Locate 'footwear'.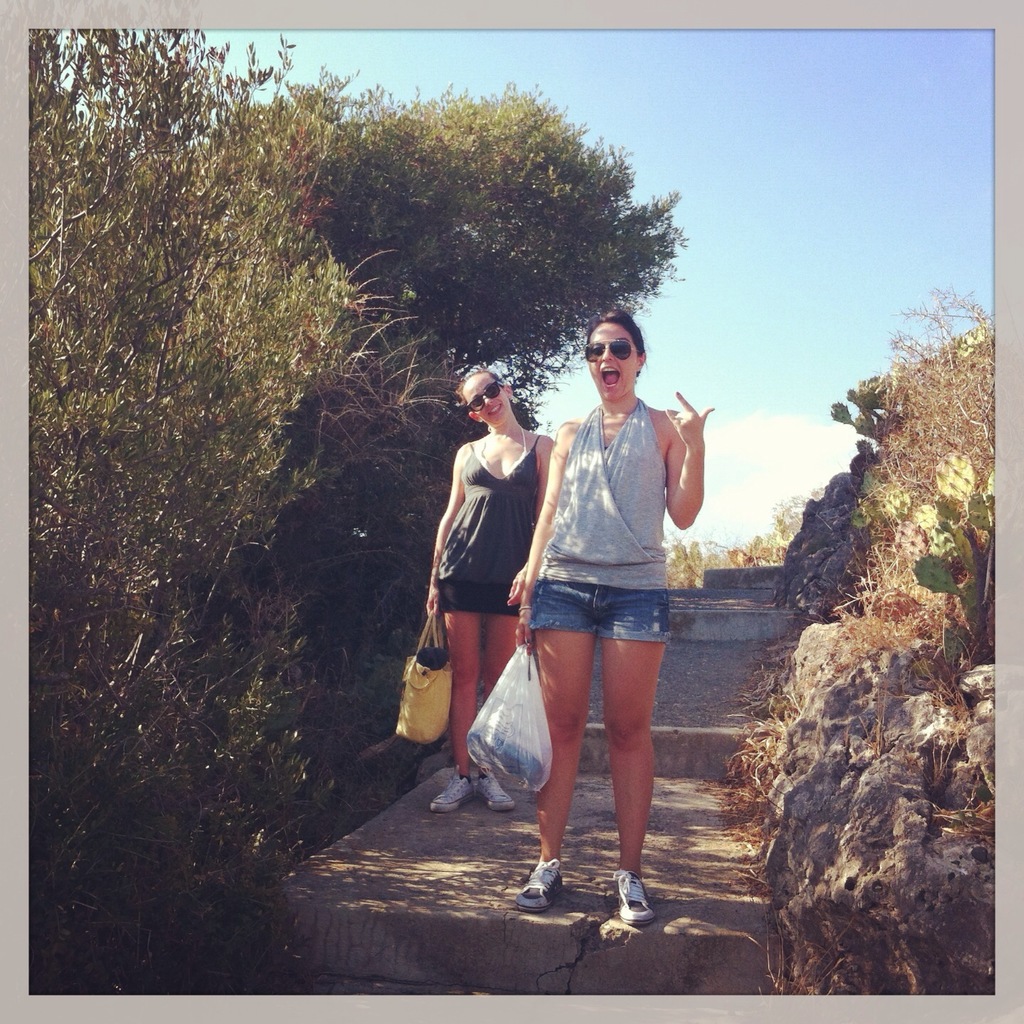
Bounding box: {"x1": 425, "y1": 774, "x2": 474, "y2": 816}.
